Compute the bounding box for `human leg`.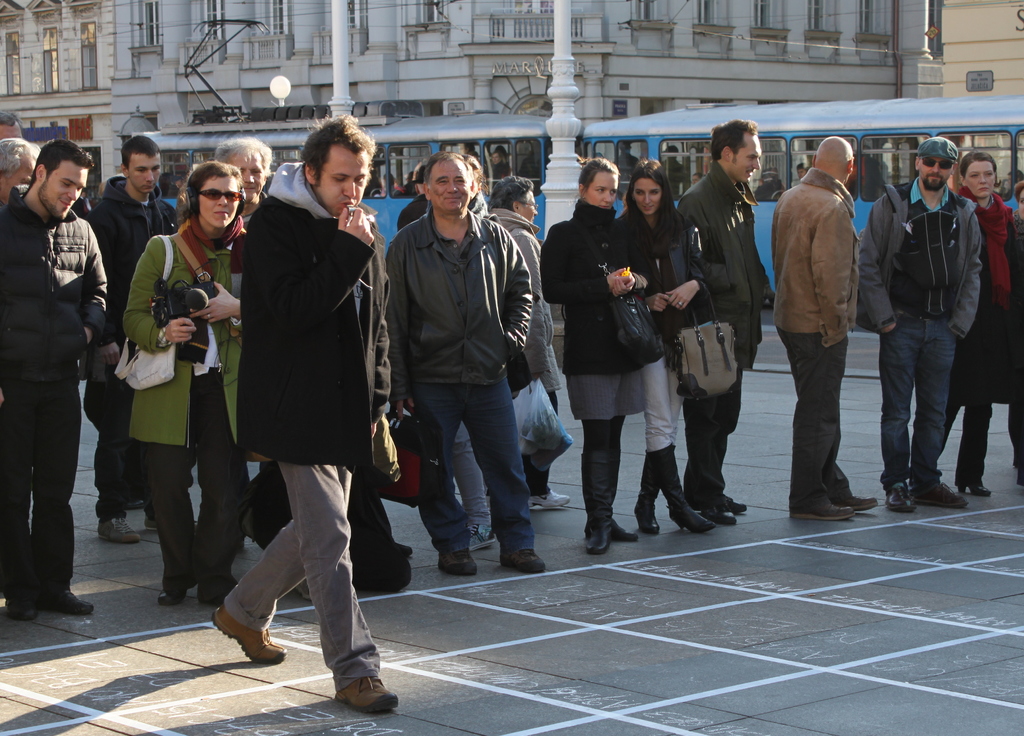
region(135, 370, 195, 605).
